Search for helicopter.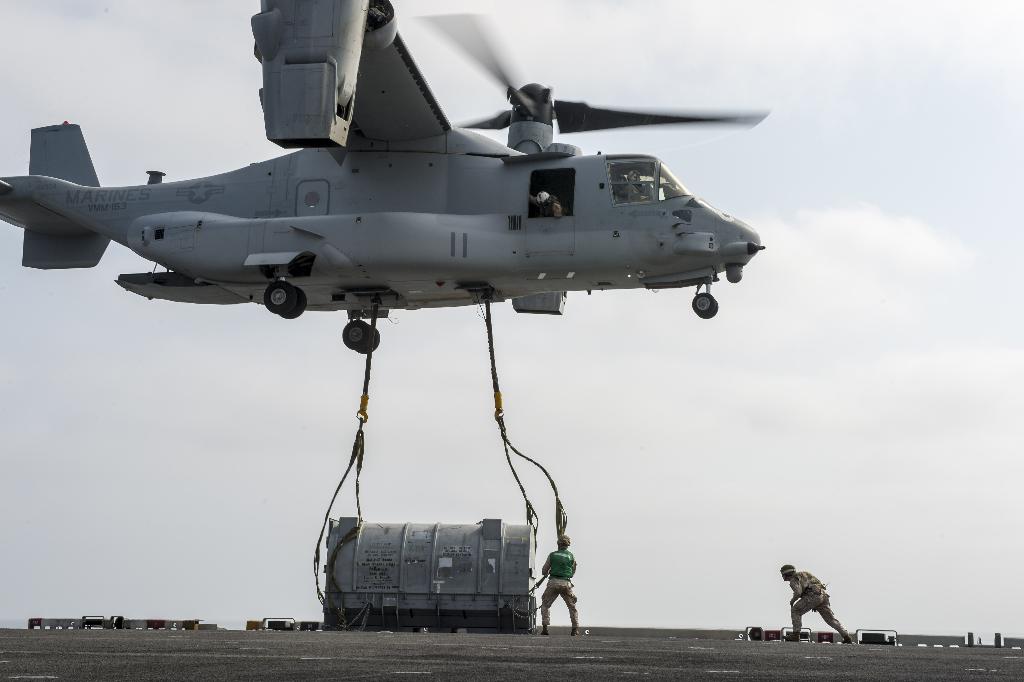
Found at bbox=(0, 0, 819, 370).
